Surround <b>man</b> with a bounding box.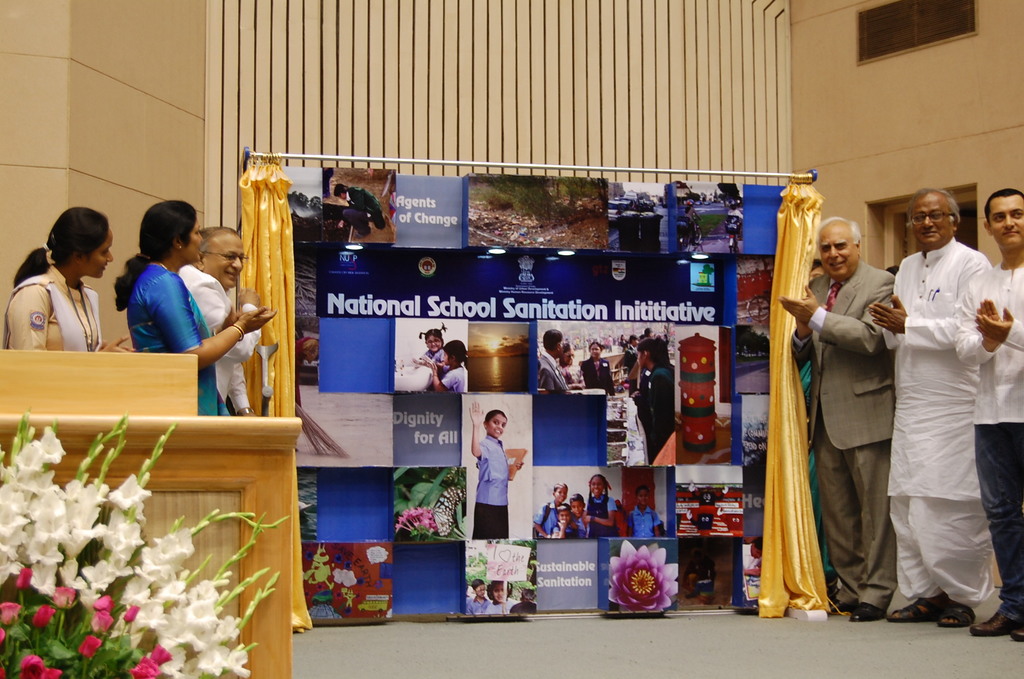
[774, 217, 899, 623].
